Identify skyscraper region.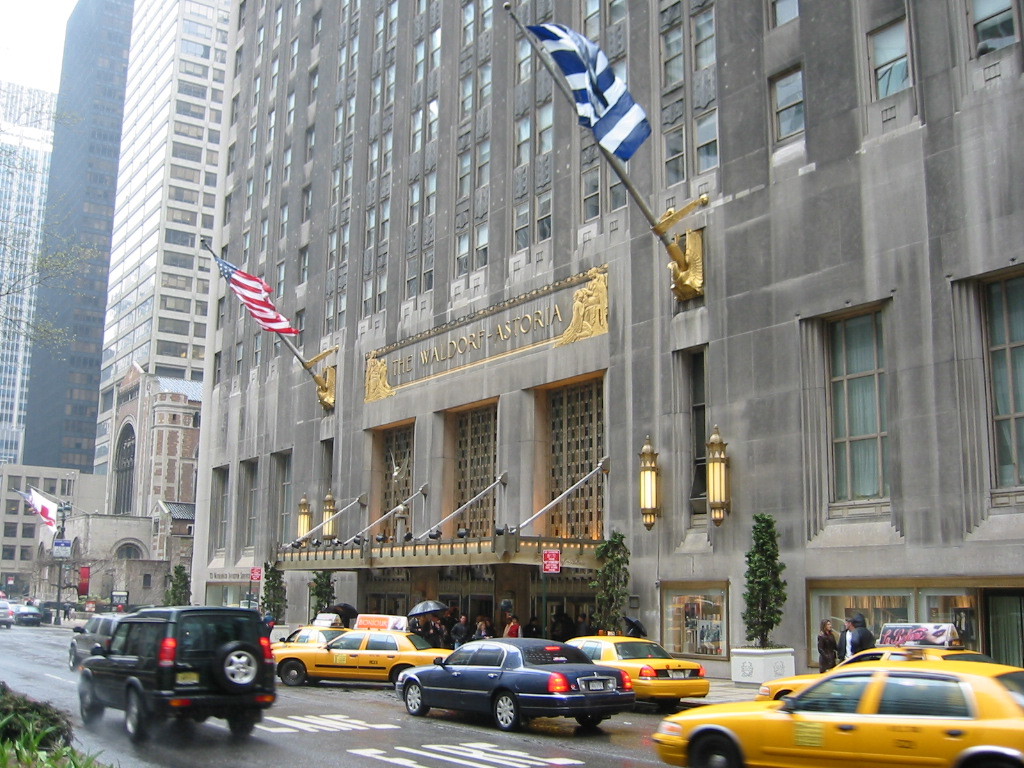
Region: box=[51, 0, 239, 607].
